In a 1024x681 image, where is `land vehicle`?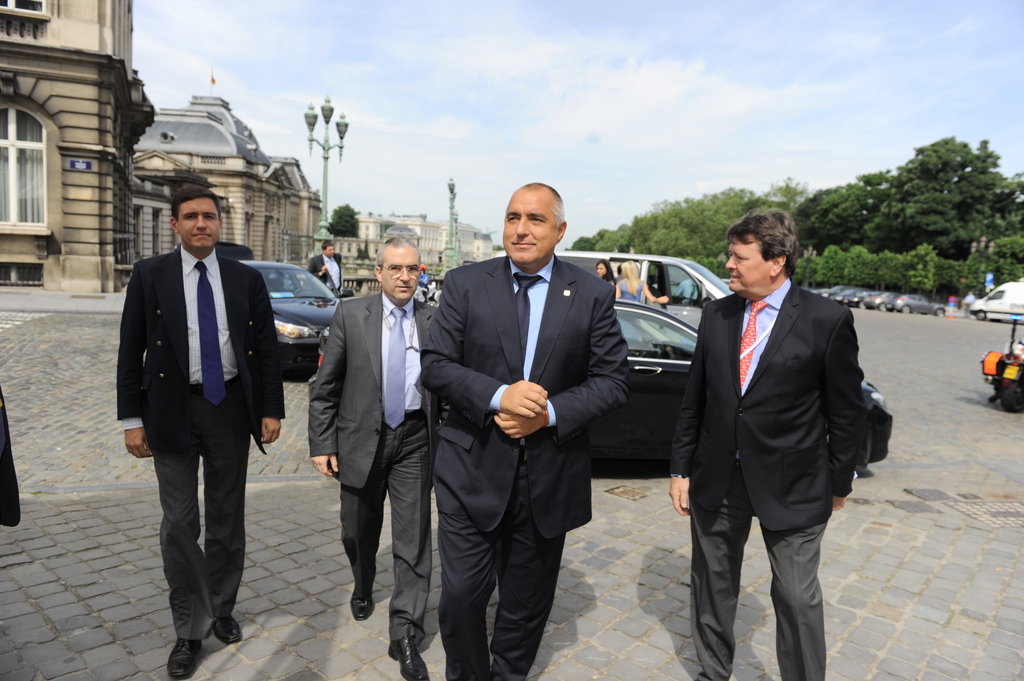
region(440, 301, 899, 465).
